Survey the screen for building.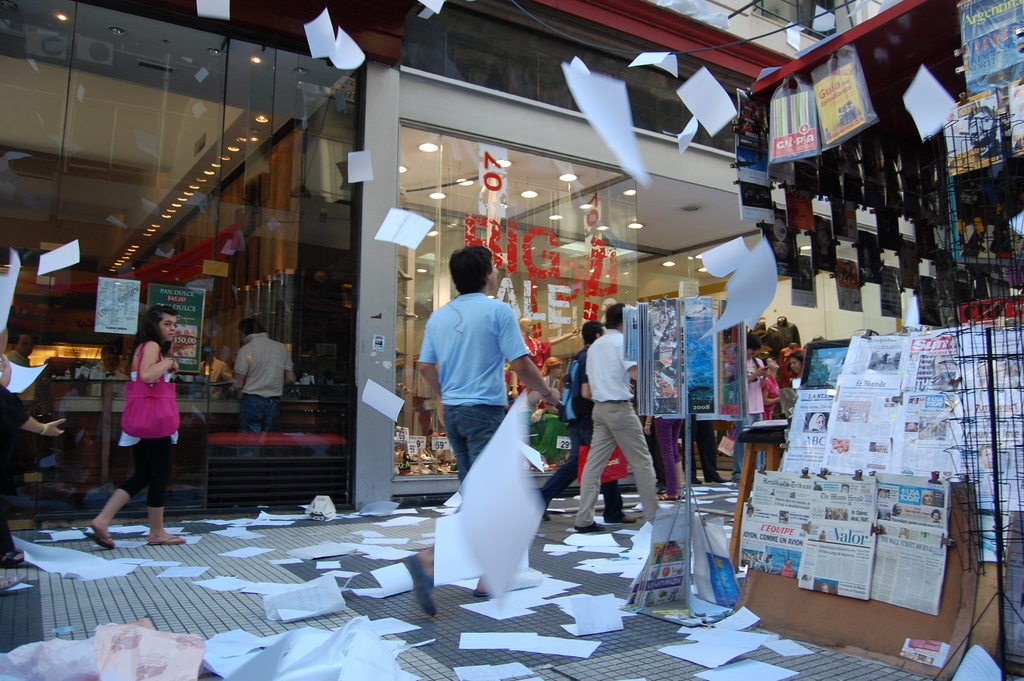
Survey found: detection(358, 0, 975, 511).
